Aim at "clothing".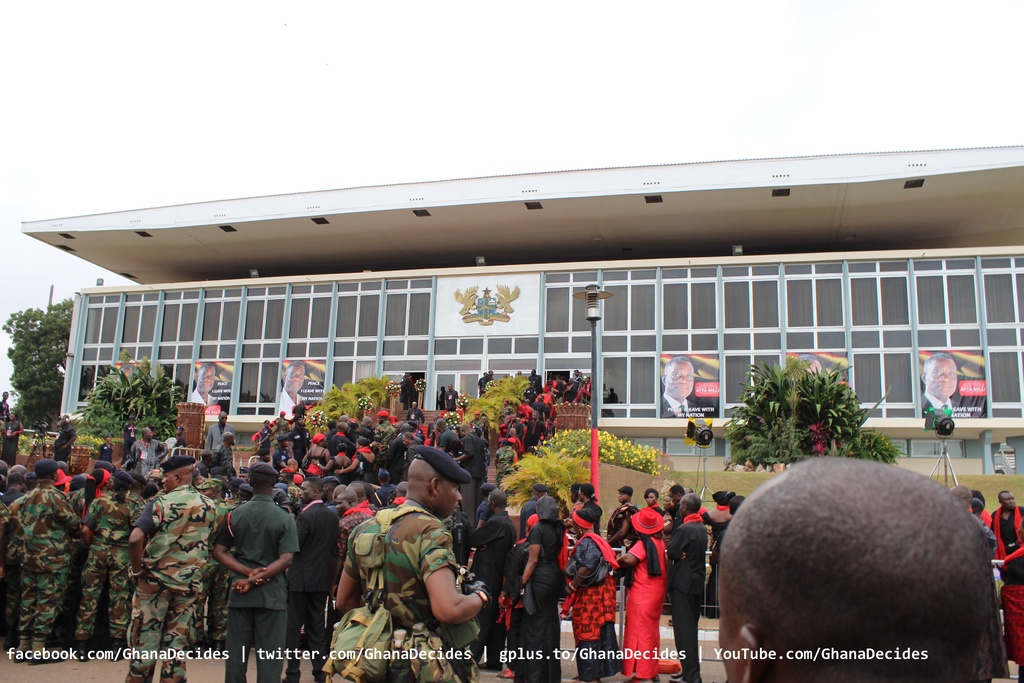
Aimed at x1=278 y1=386 x2=307 y2=420.
